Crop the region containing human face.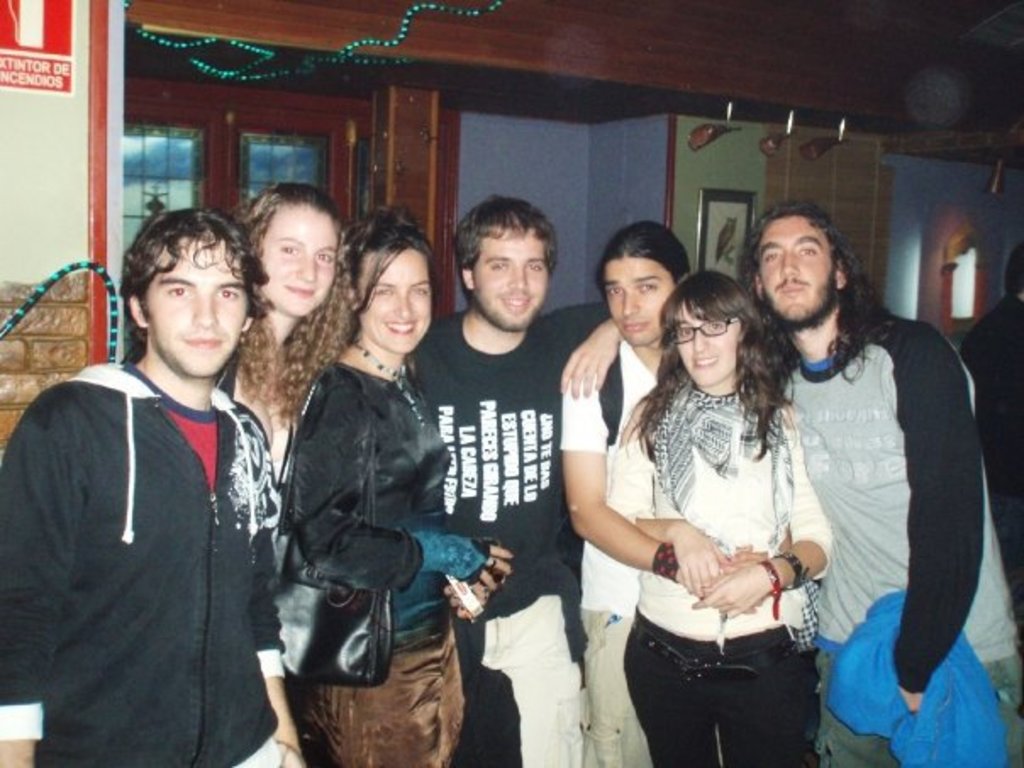
Crop region: (x1=356, y1=249, x2=426, y2=349).
